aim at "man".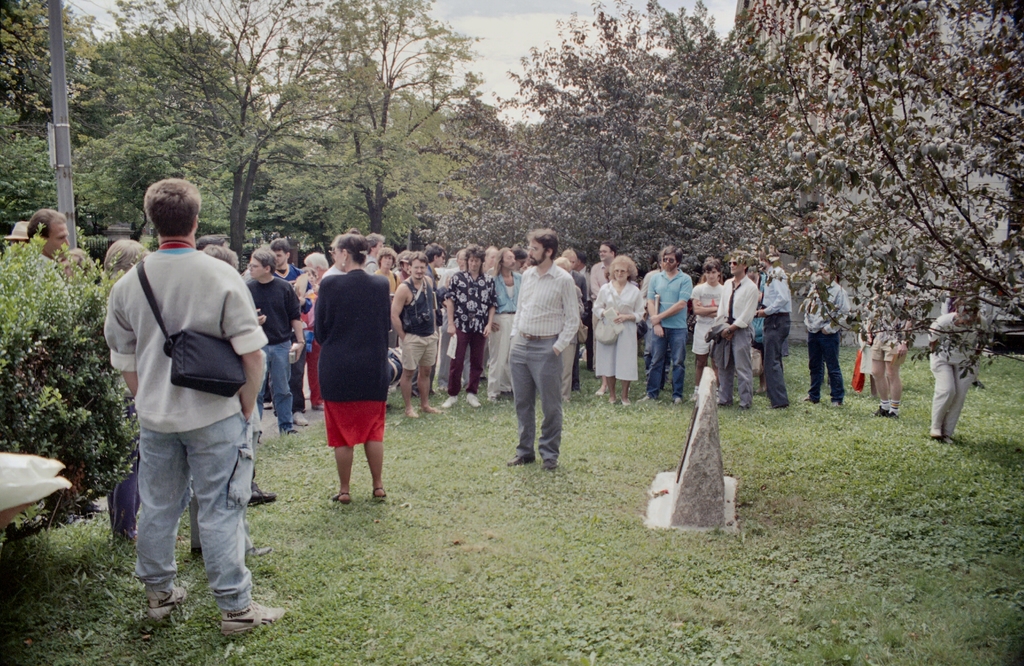
Aimed at Rect(444, 242, 497, 409).
